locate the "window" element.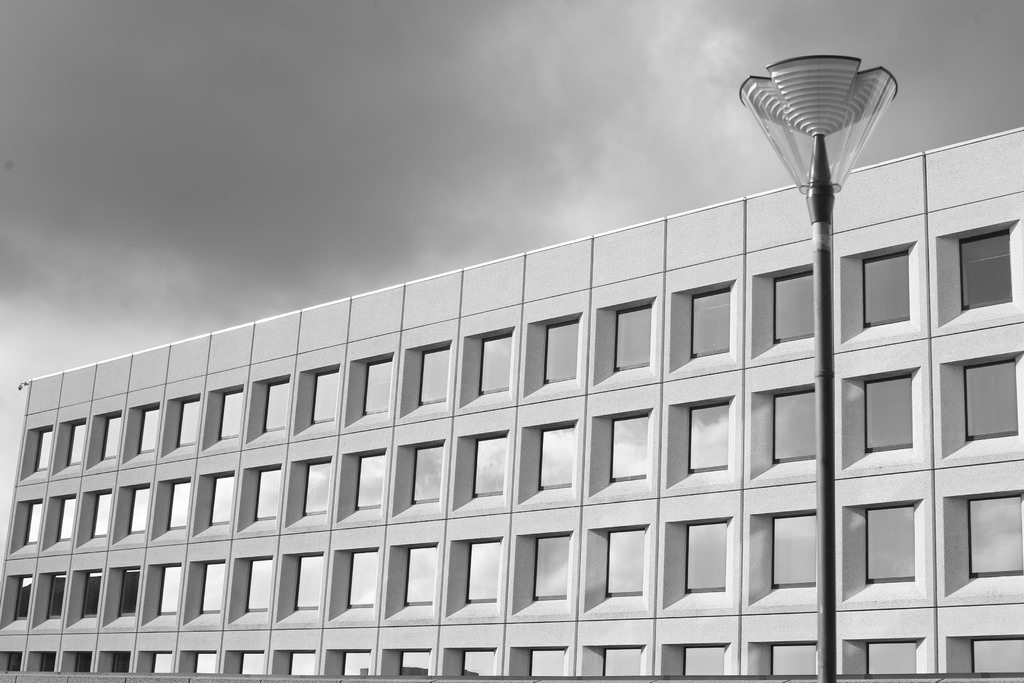
Element bbox: x1=772 y1=391 x2=813 y2=463.
